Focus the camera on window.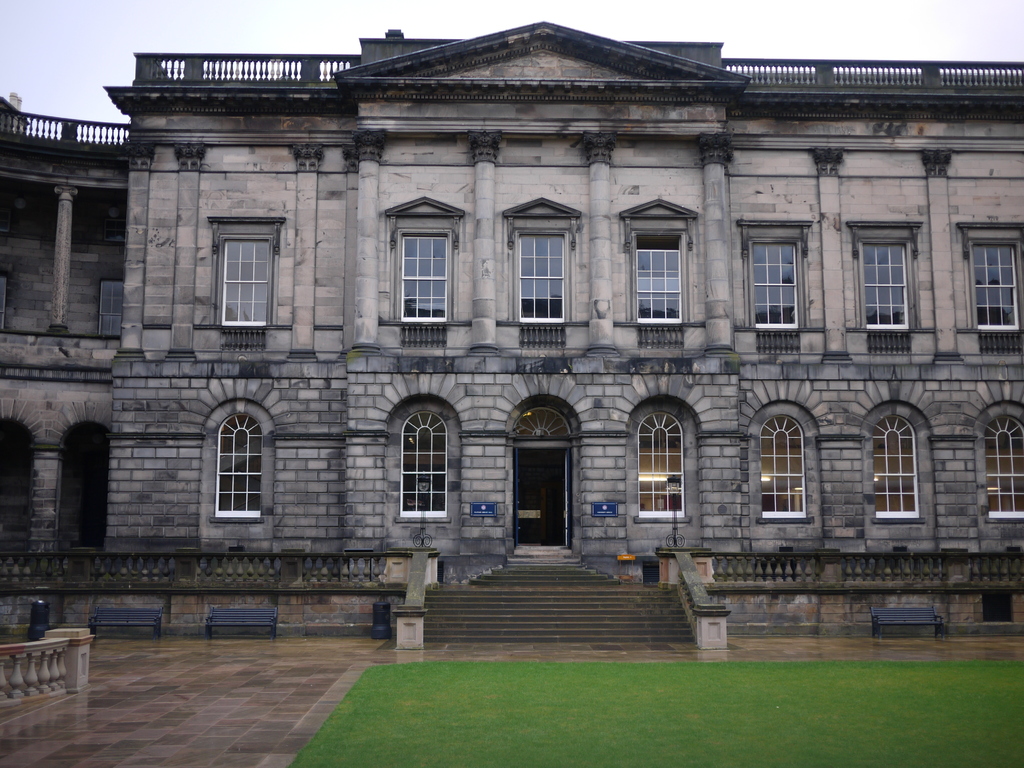
Focus region: <region>981, 419, 1023, 522</region>.
